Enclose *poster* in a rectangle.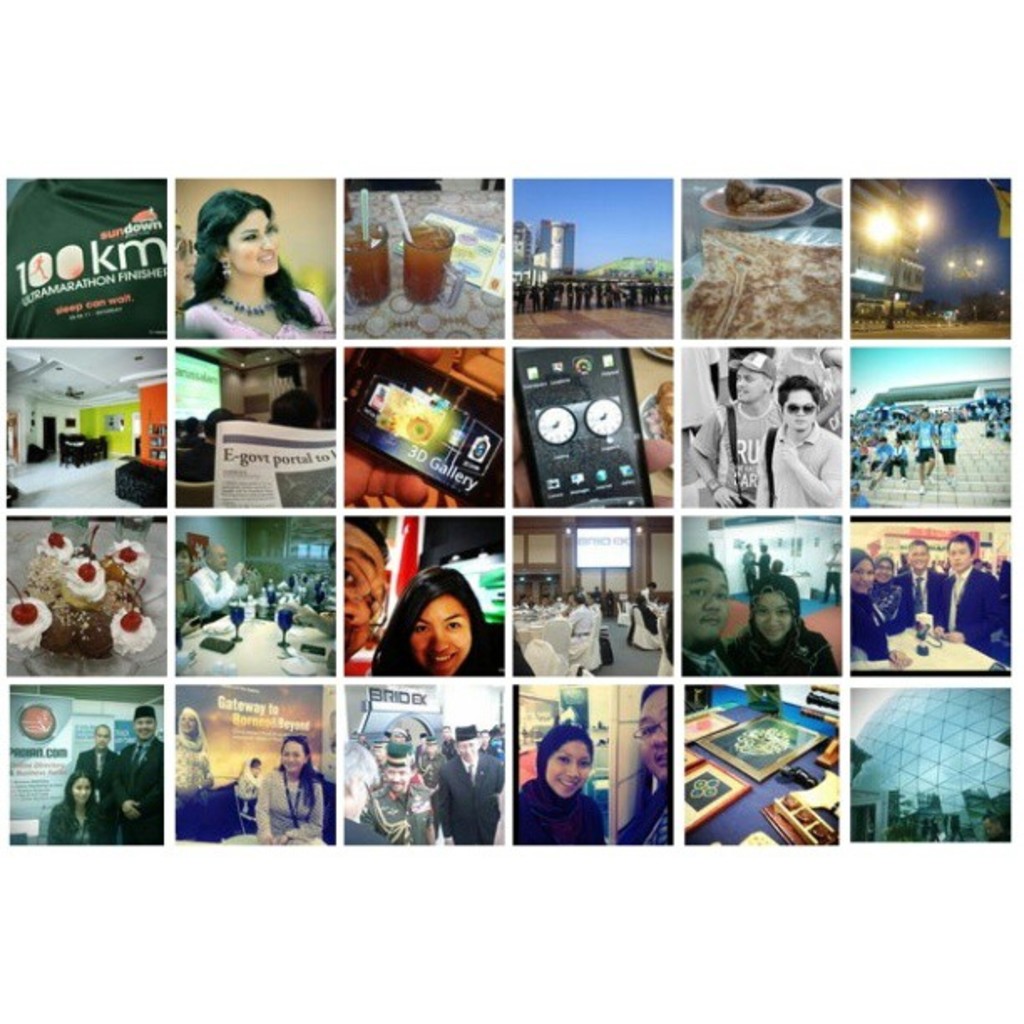
(x1=340, y1=509, x2=504, y2=668).
